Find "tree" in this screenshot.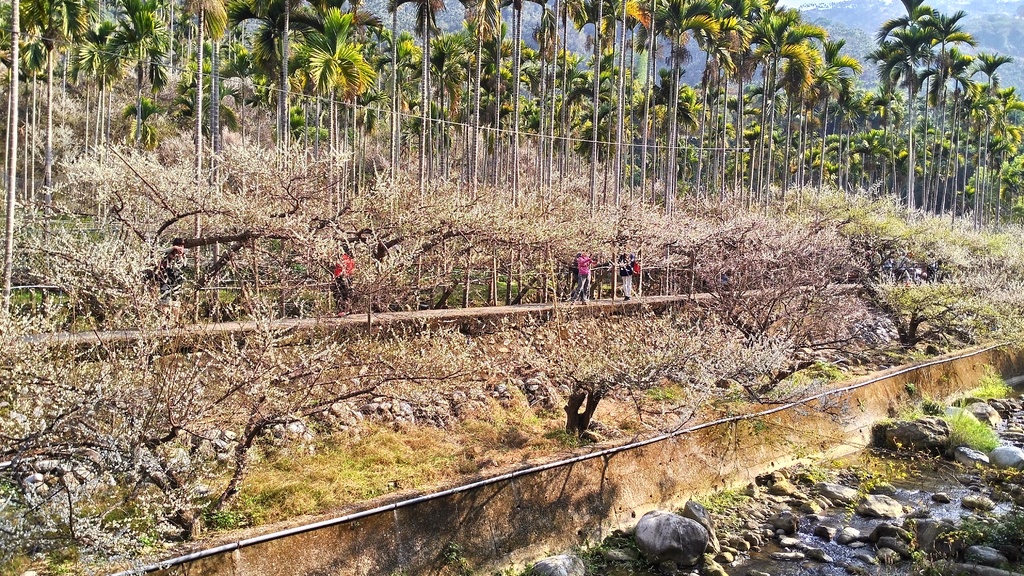
The bounding box for "tree" is locate(699, 102, 788, 165).
